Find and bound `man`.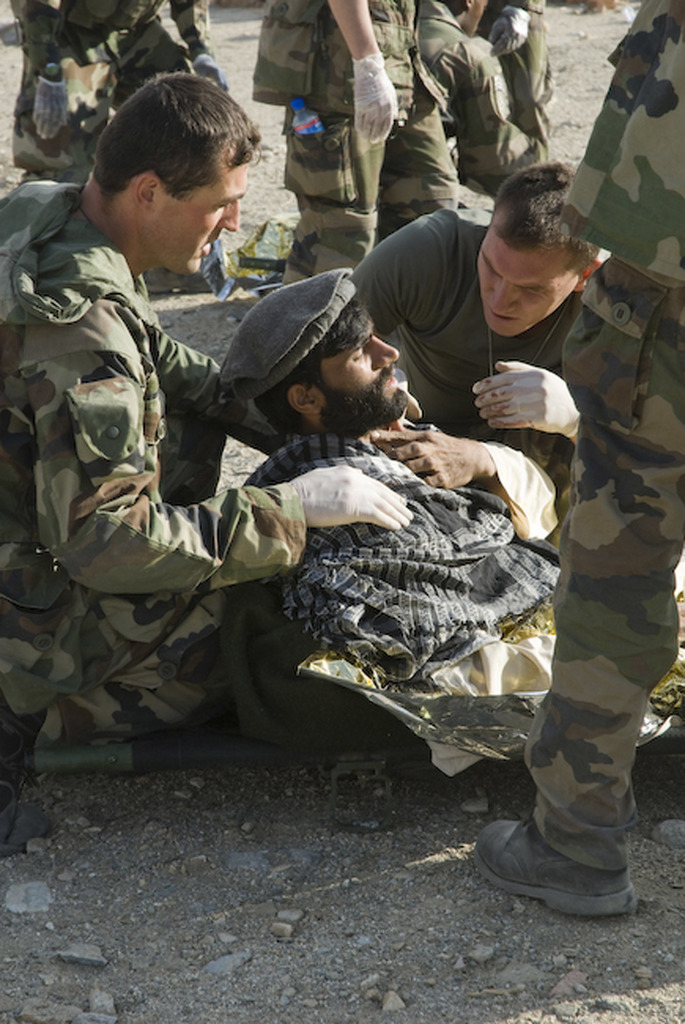
Bound: 0/72/423/852.
